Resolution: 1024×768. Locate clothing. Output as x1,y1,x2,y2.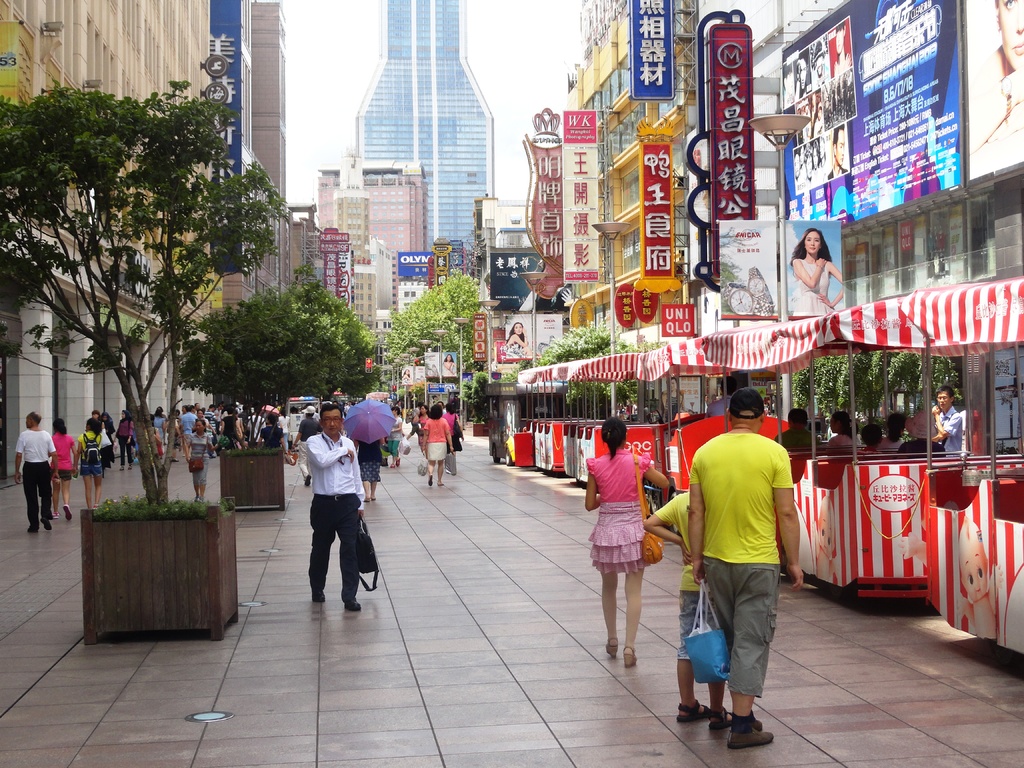
582,449,656,579.
